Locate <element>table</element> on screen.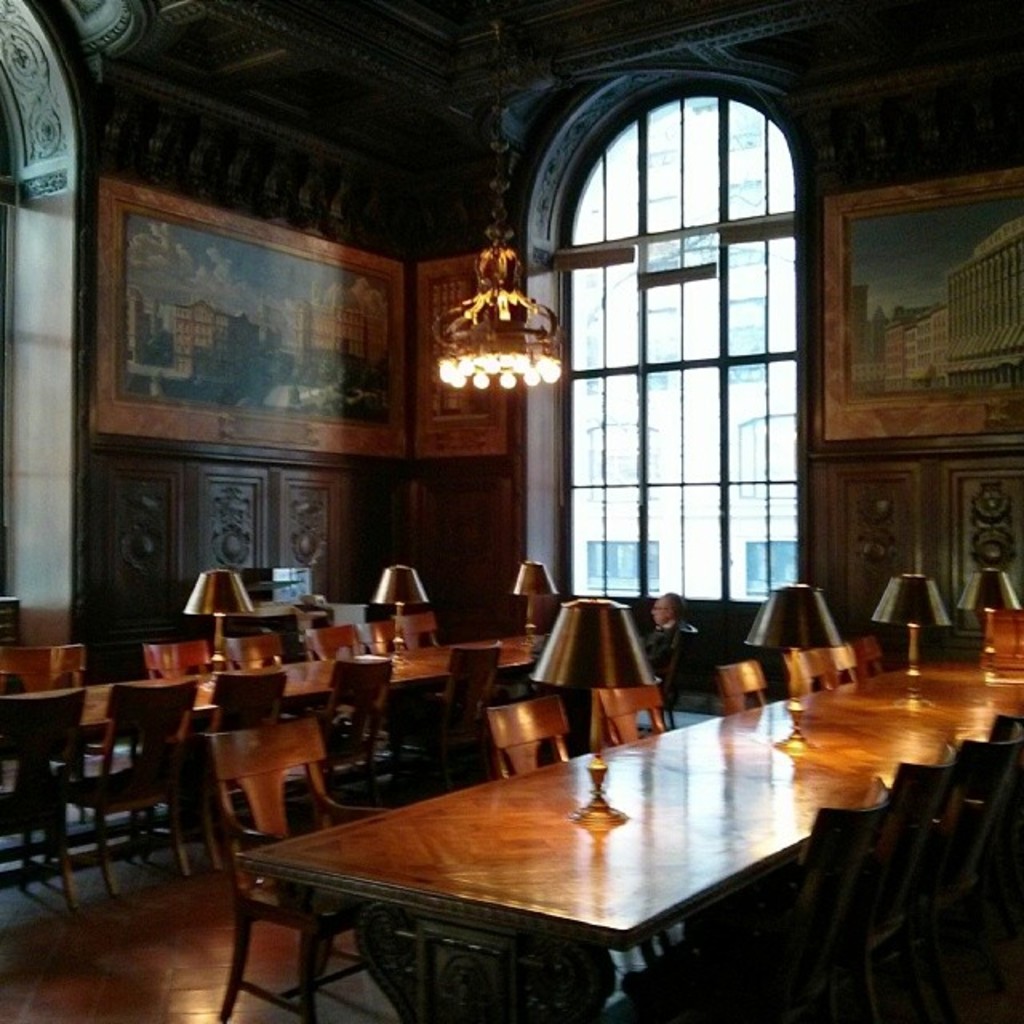
On screen at 0,613,661,894.
